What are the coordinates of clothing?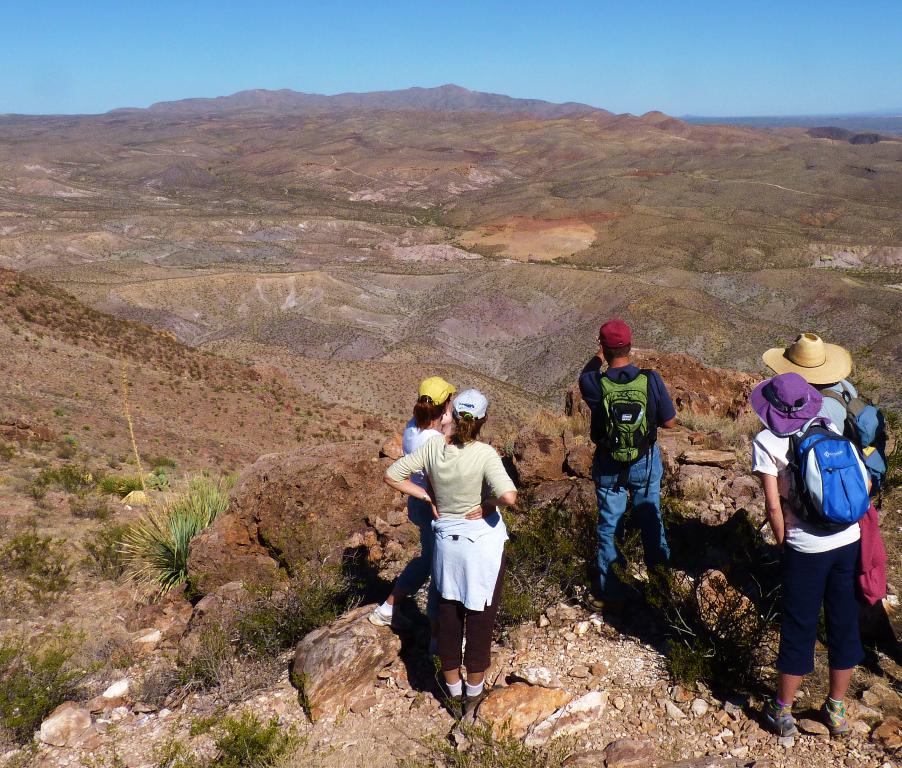
region(578, 364, 674, 607).
